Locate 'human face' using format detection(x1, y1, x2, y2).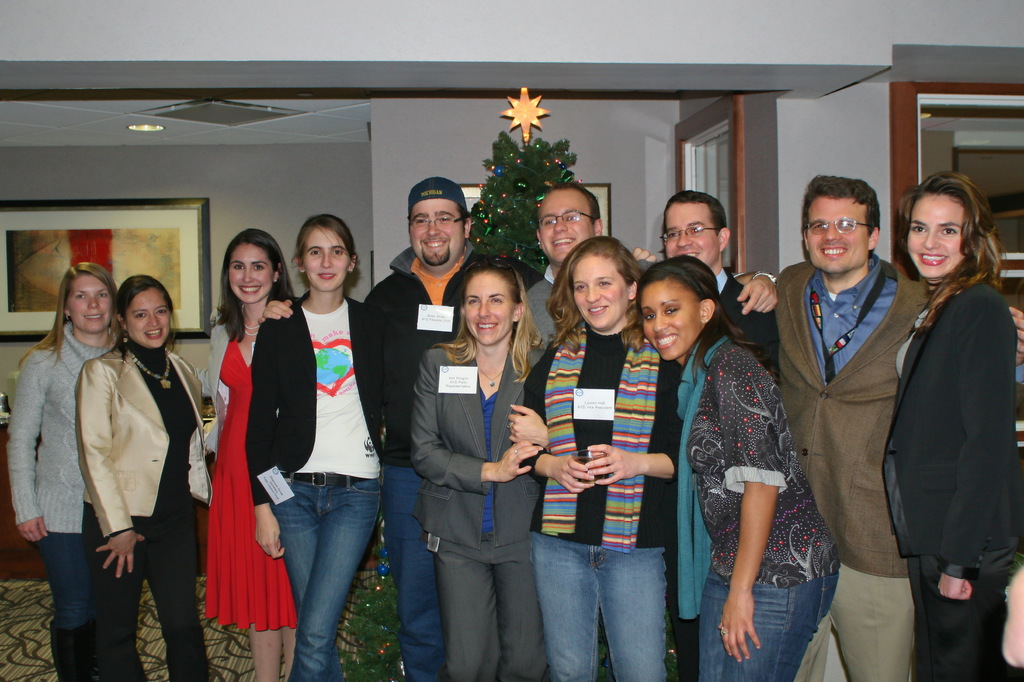
detection(410, 199, 468, 261).
